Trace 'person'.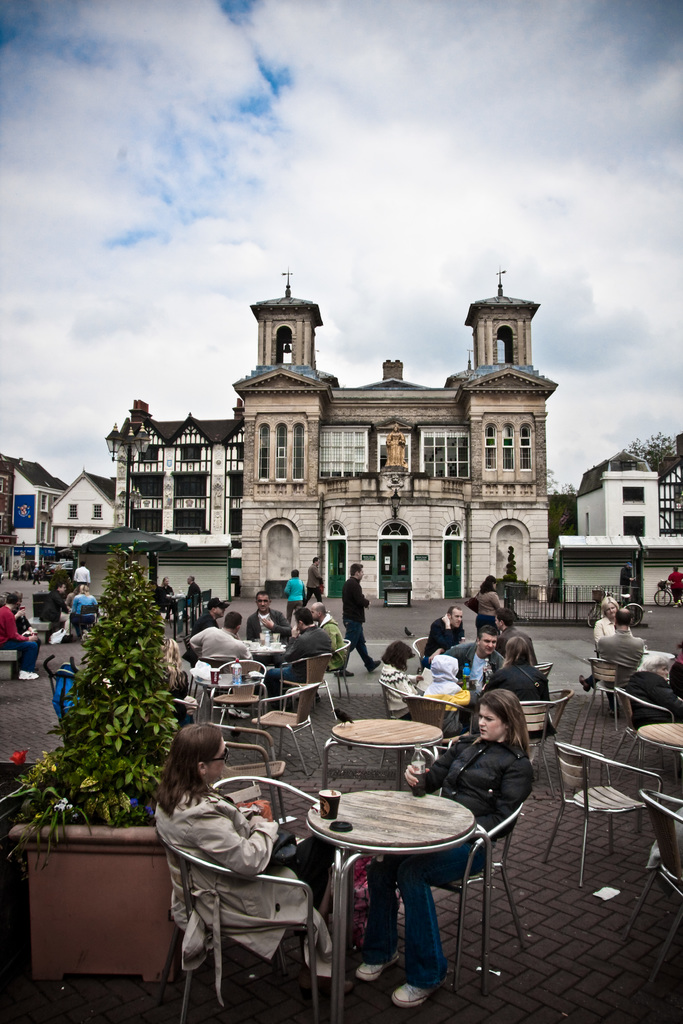
Traced to bbox(71, 581, 101, 628).
